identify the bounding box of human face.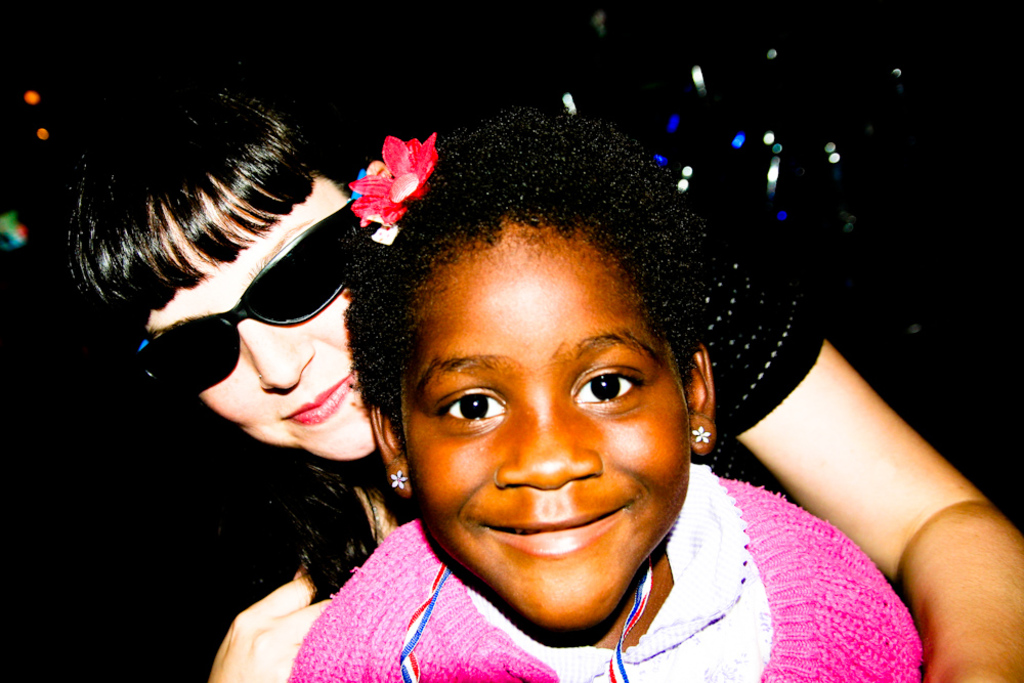
<bbox>145, 180, 374, 460</bbox>.
